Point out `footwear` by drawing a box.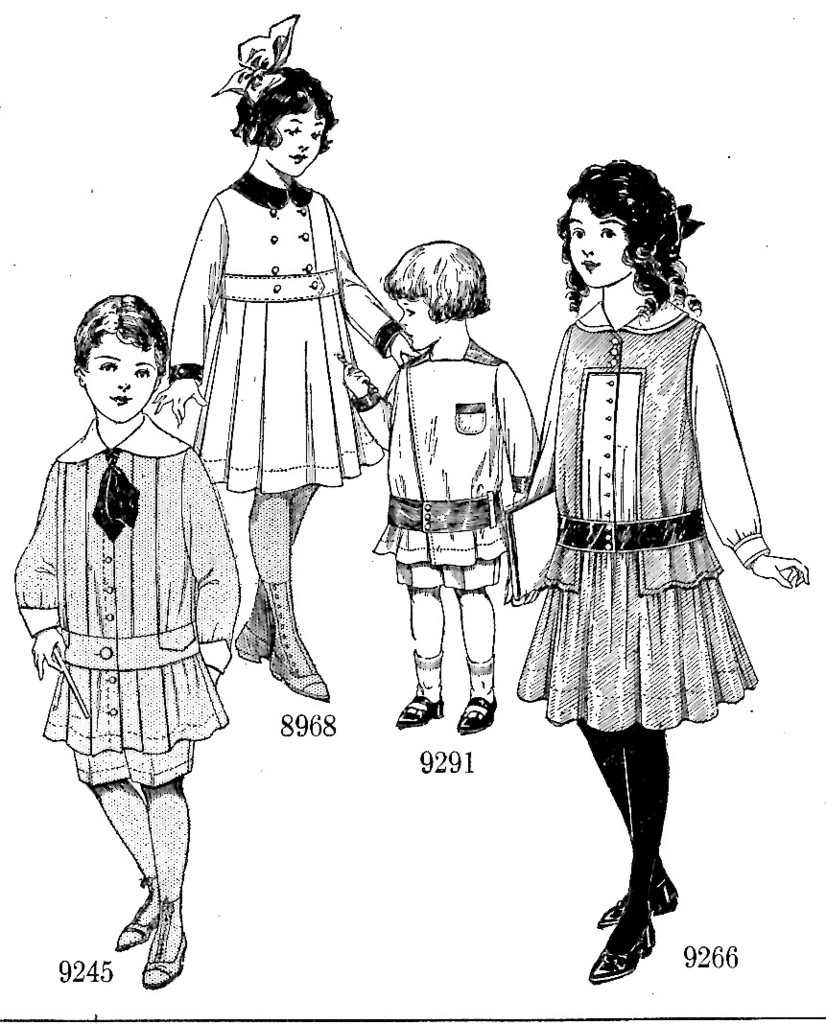
locate(456, 696, 499, 735).
